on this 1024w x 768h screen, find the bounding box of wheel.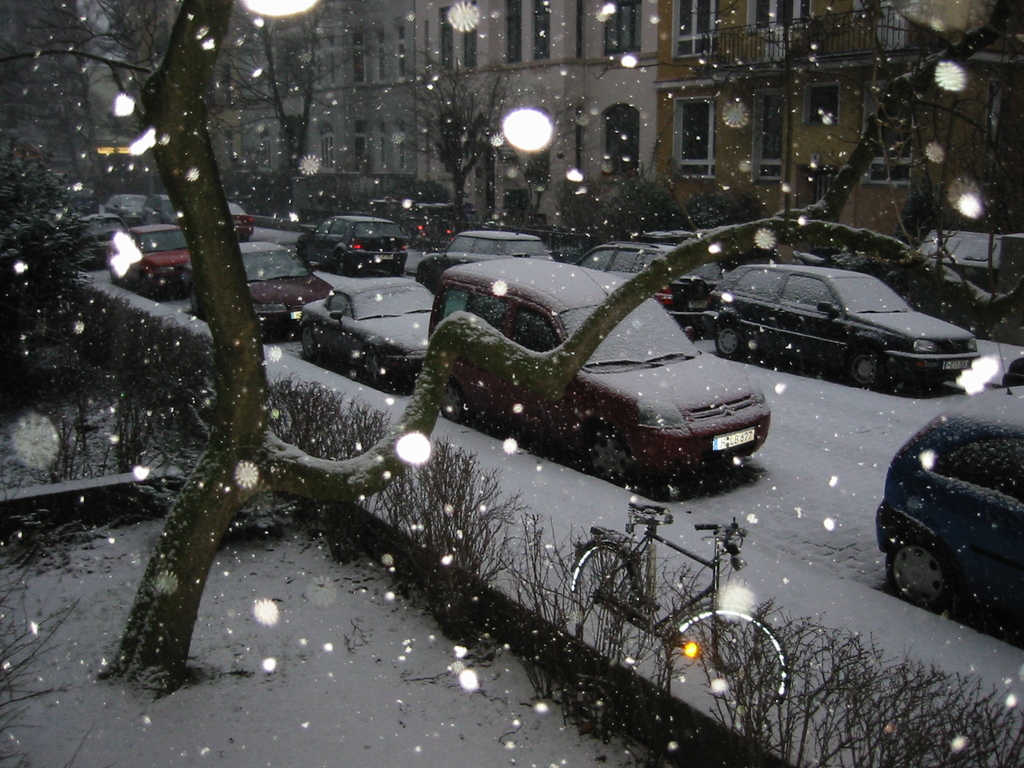
Bounding box: locate(437, 387, 472, 417).
